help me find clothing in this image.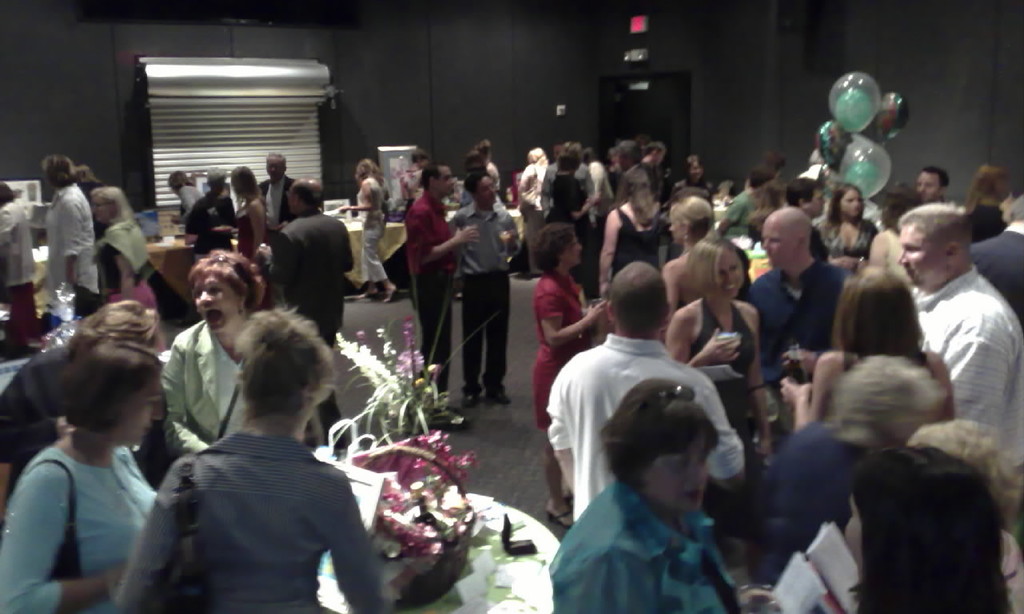
Found it: bbox=(636, 157, 664, 208).
